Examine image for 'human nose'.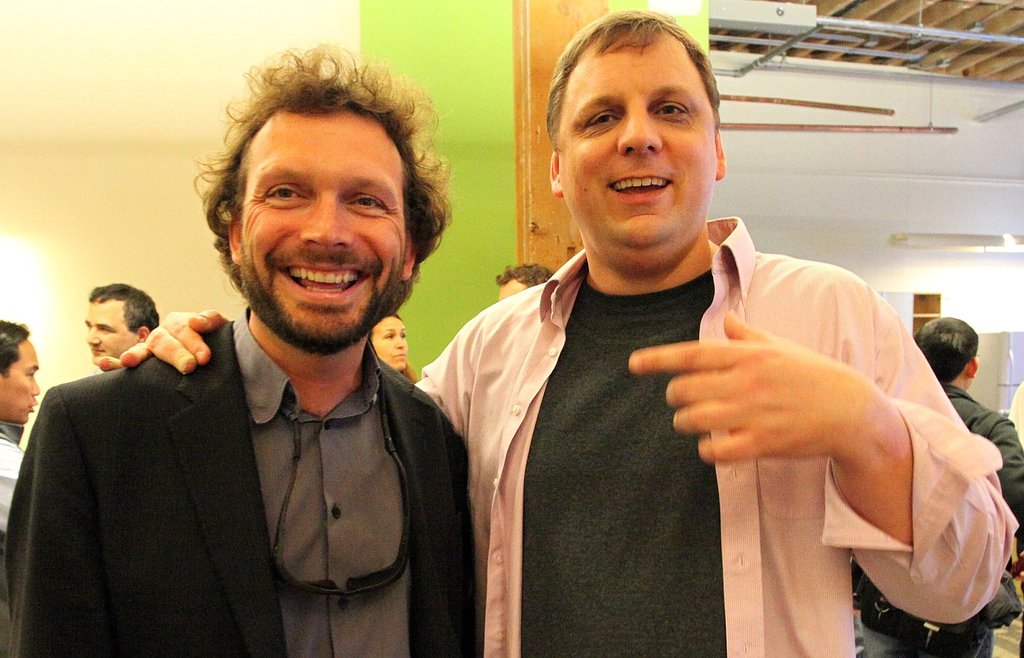
Examination result: [x1=294, y1=194, x2=353, y2=246].
